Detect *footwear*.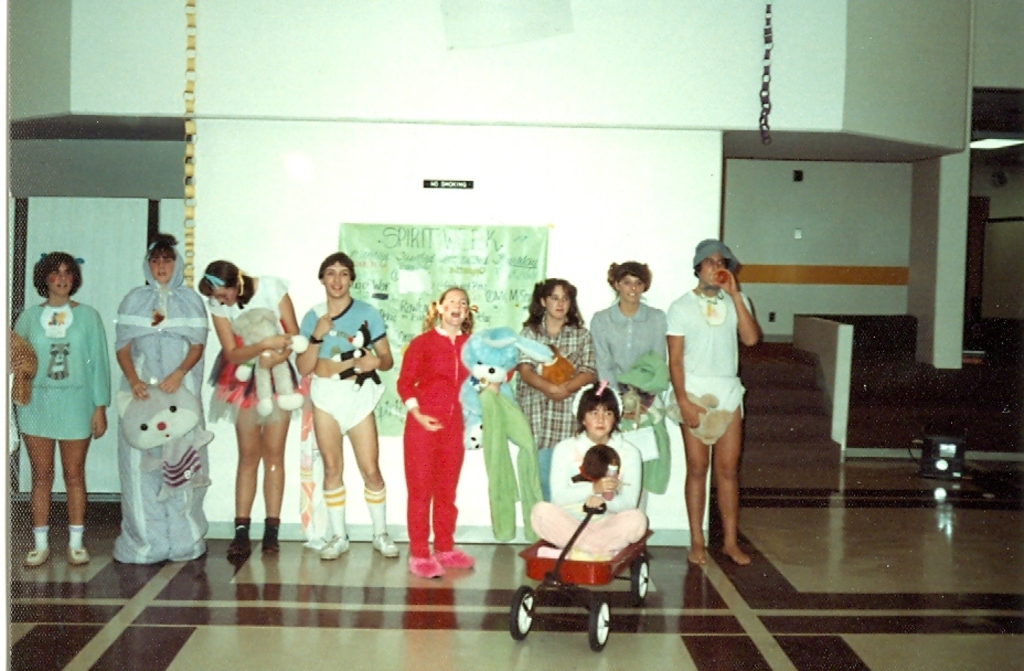
Detected at bbox(66, 522, 90, 566).
